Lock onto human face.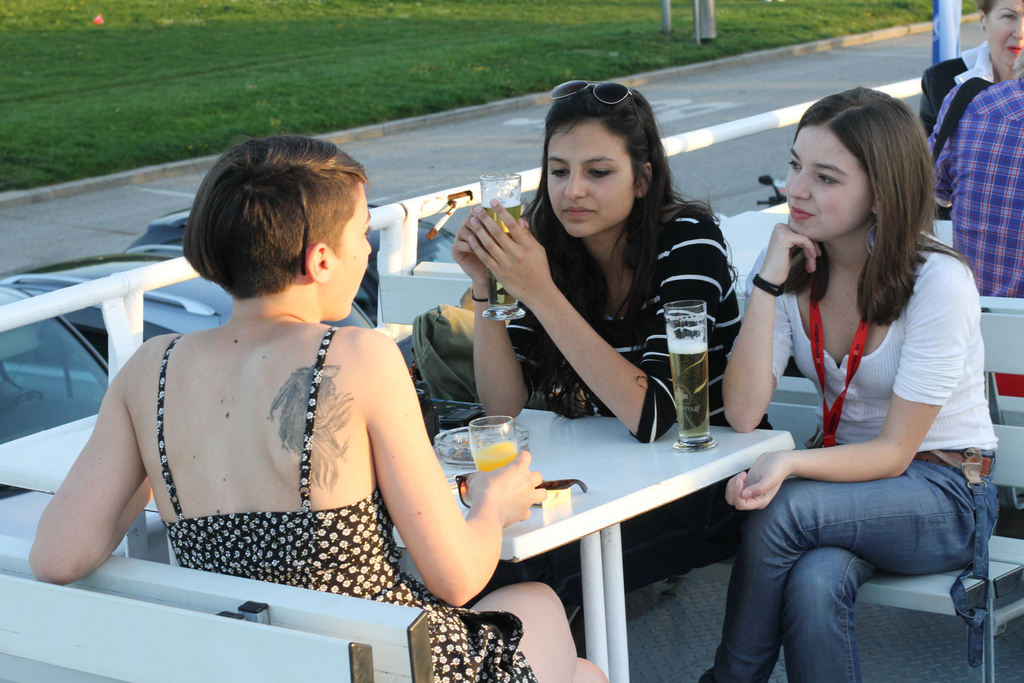
Locked: <box>548,120,635,240</box>.
